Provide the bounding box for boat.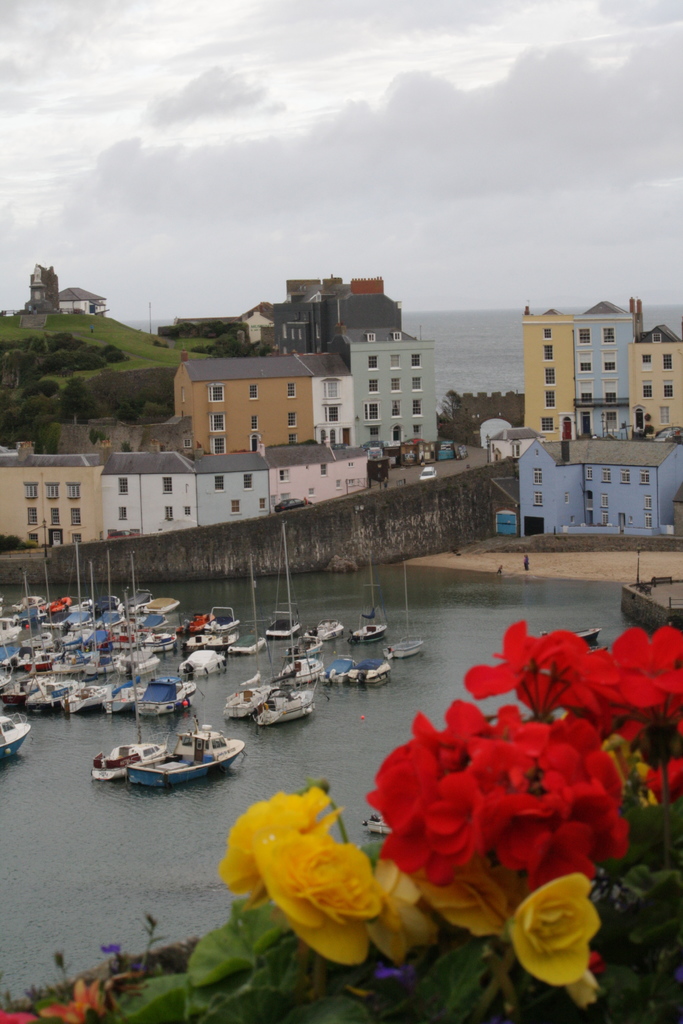
bbox(139, 678, 193, 715).
